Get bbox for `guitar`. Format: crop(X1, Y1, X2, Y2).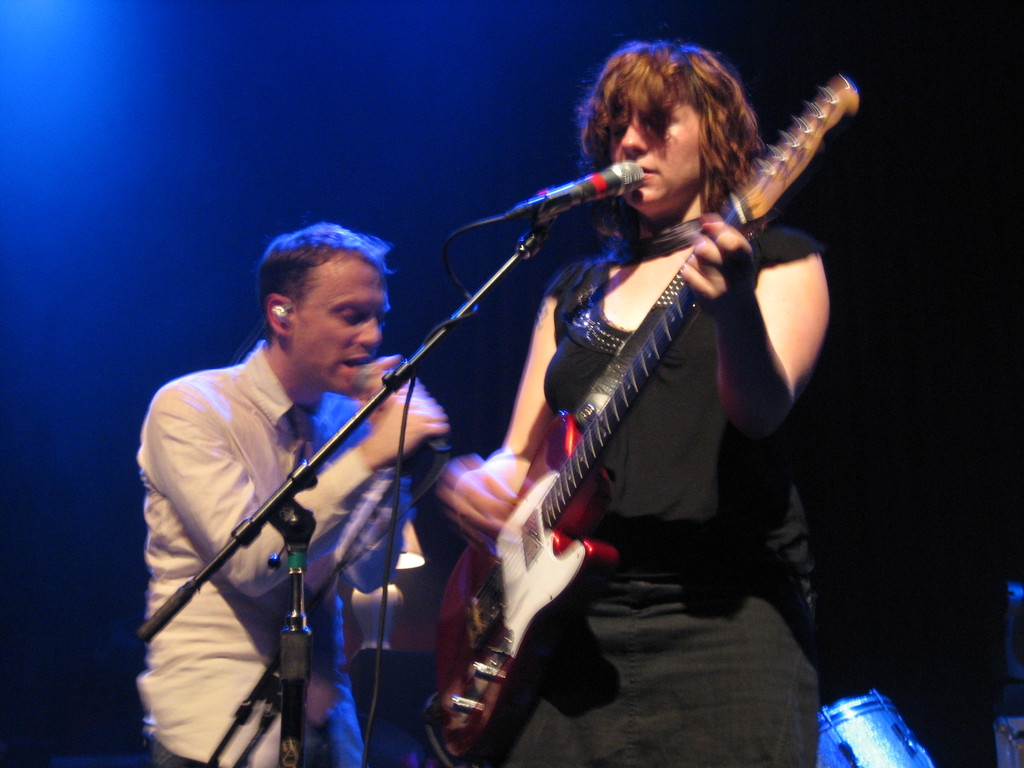
crop(429, 70, 865, 753).
